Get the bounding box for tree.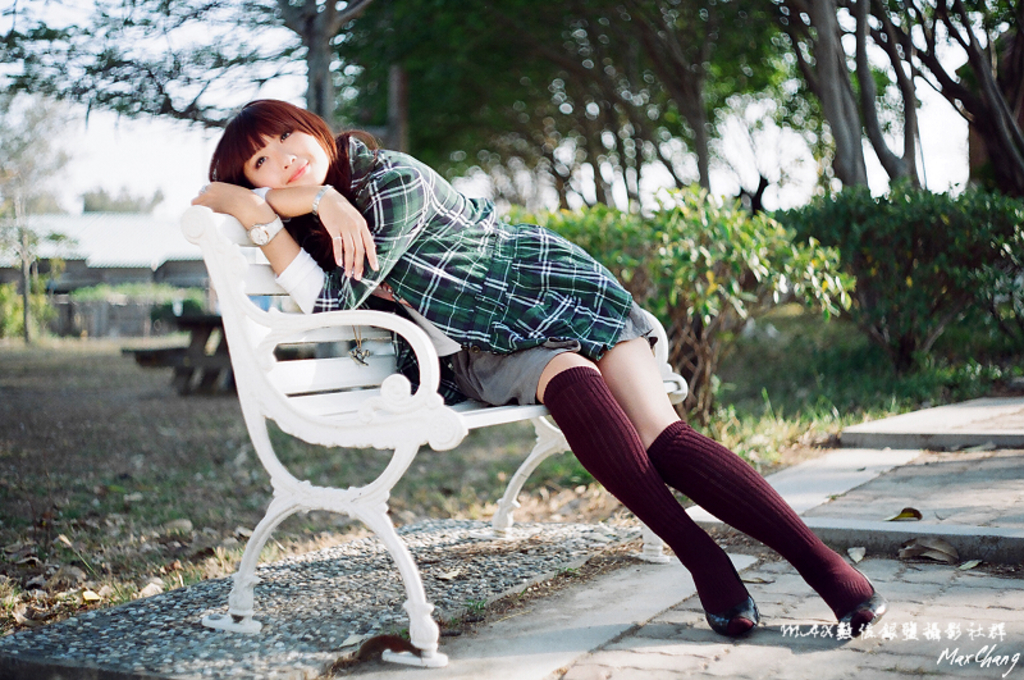
x1=1 y1=195 x2=41 y2=336.
